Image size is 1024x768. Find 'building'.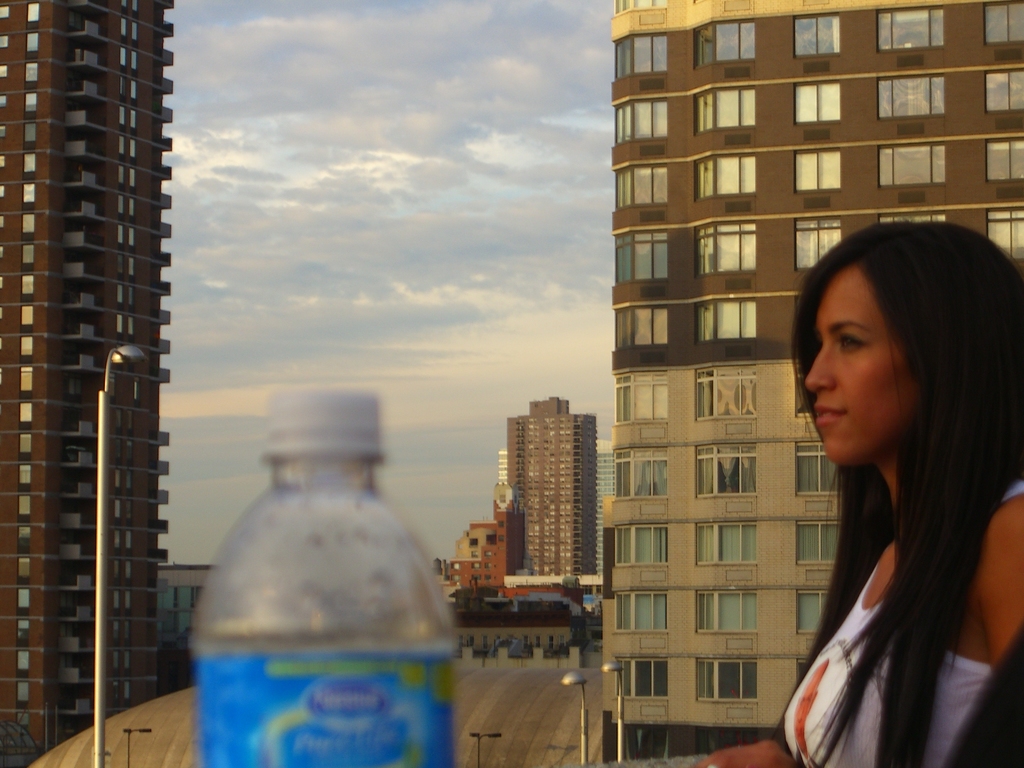
Rect(0, 0, 172, 758).
